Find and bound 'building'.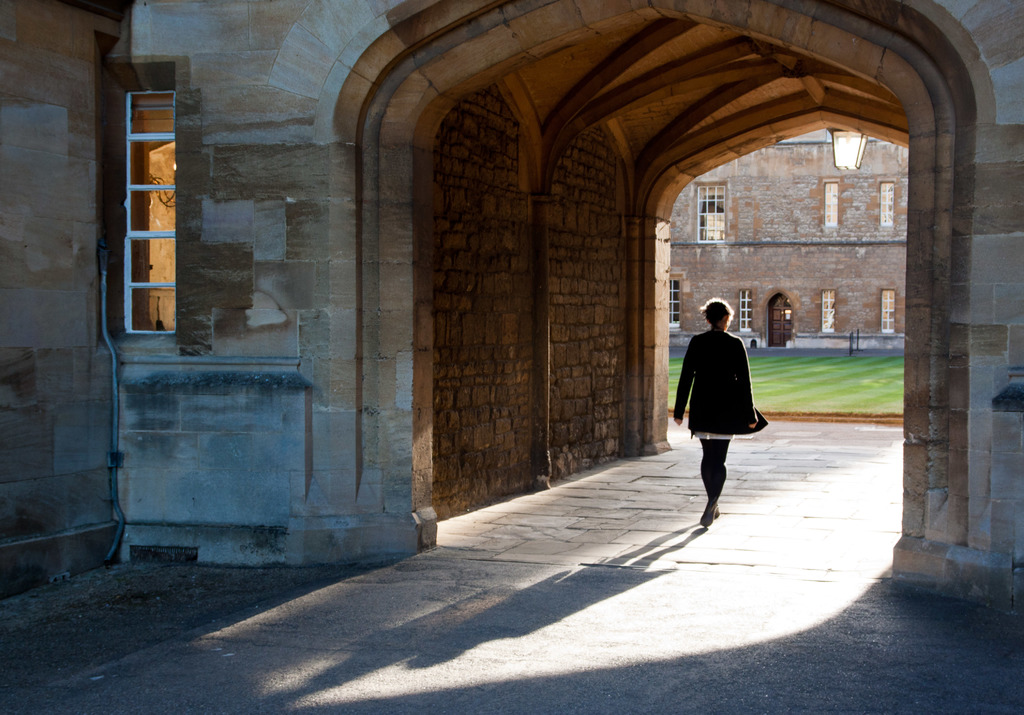
Bound: (left=669, top=123, right=907, bottom=349).
